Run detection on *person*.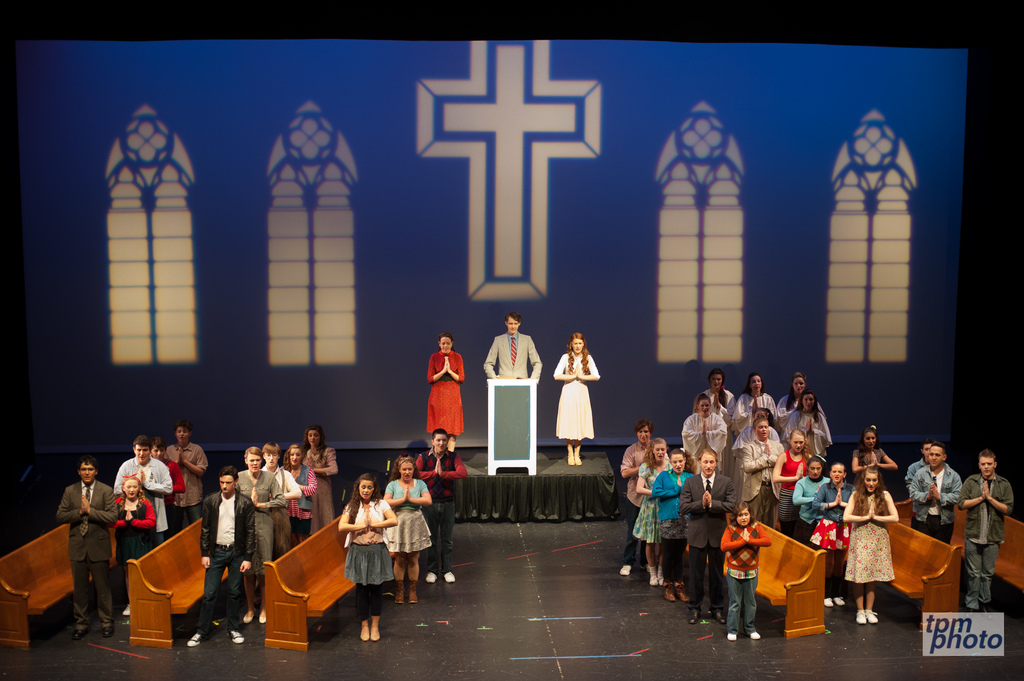
Result: pyautogui.locateOnScreen(650, 444, 696, 604).
